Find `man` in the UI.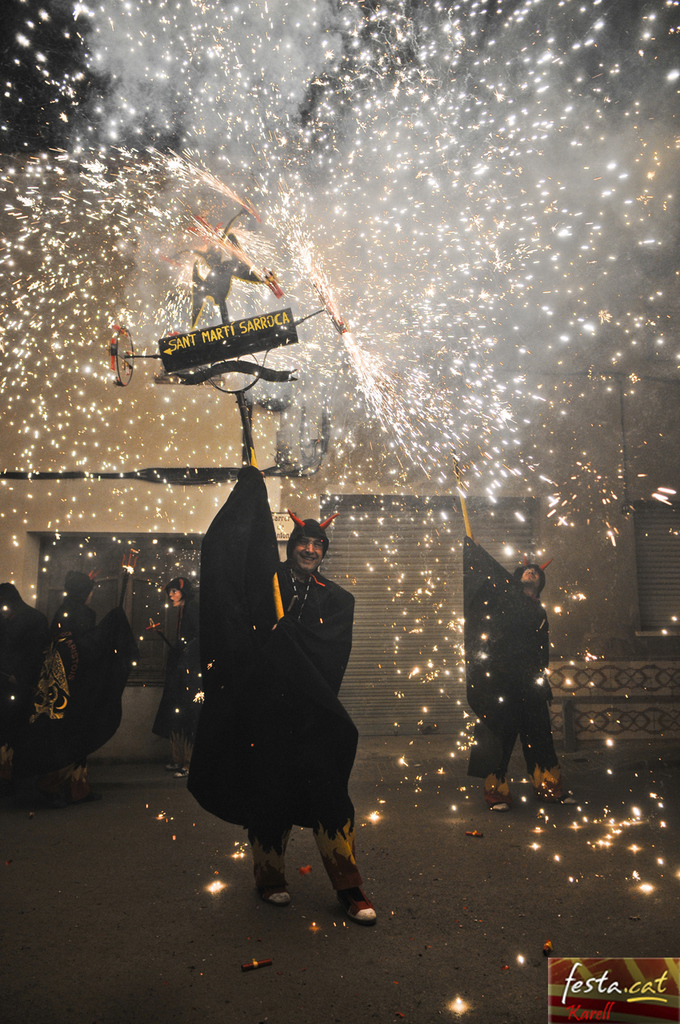
UI element at bbox(0, 581, 52, 706).
